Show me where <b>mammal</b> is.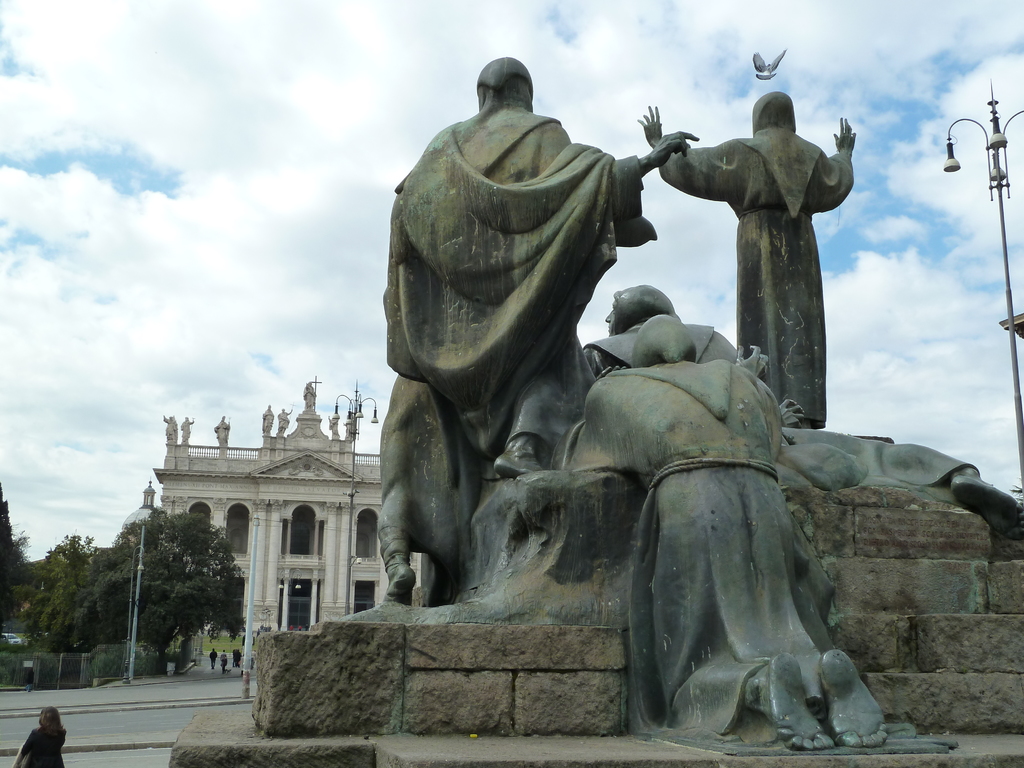
<b>mammal</b> is at (x1=233, y1=648, x2=241, y2=665).
